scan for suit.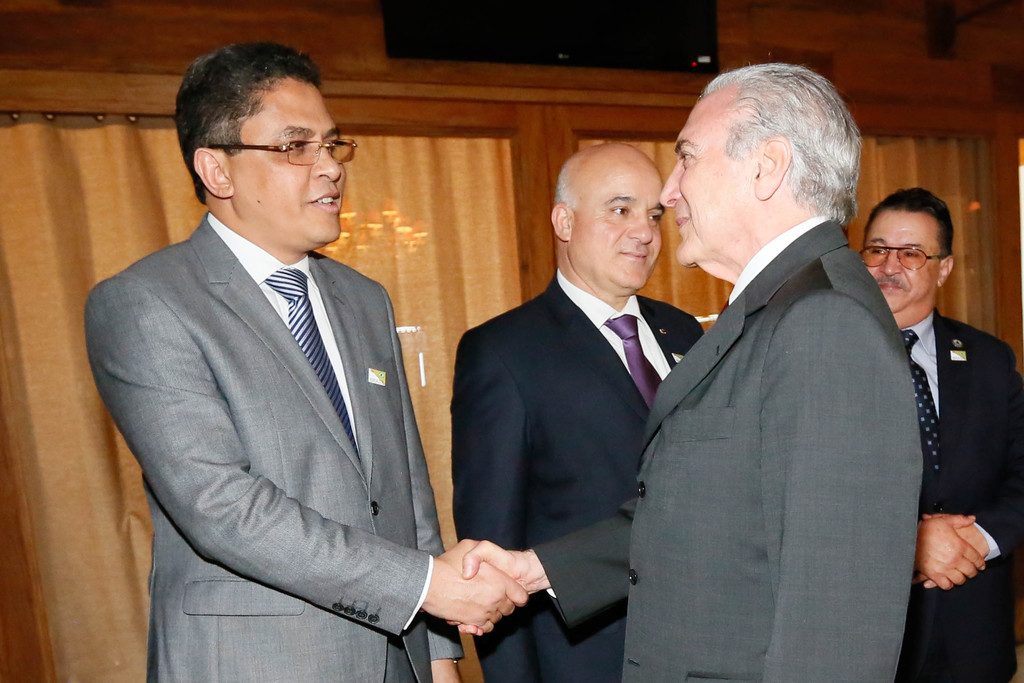
Scan result: (x1=623, y1=213, x2=924, y2=682).
